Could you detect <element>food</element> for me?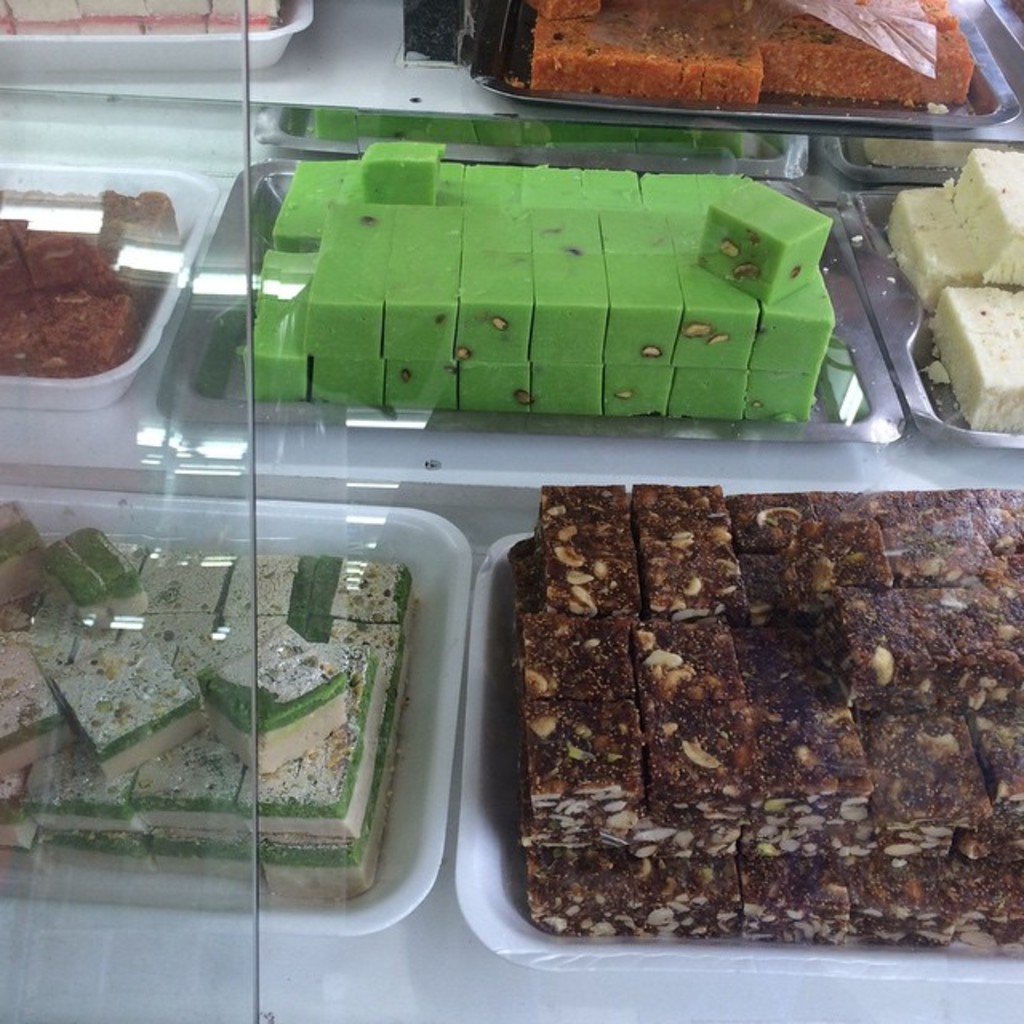
Detection result: (237,136,835,419).
